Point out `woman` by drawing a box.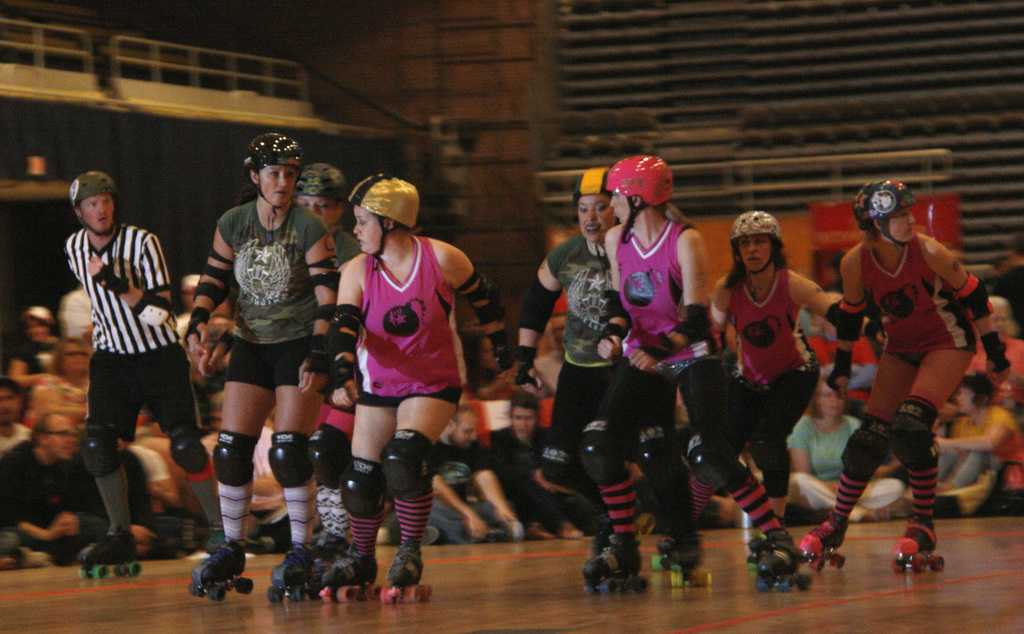
{"left": 637, "top": 209, "right": 888, "bottom": 566}.
